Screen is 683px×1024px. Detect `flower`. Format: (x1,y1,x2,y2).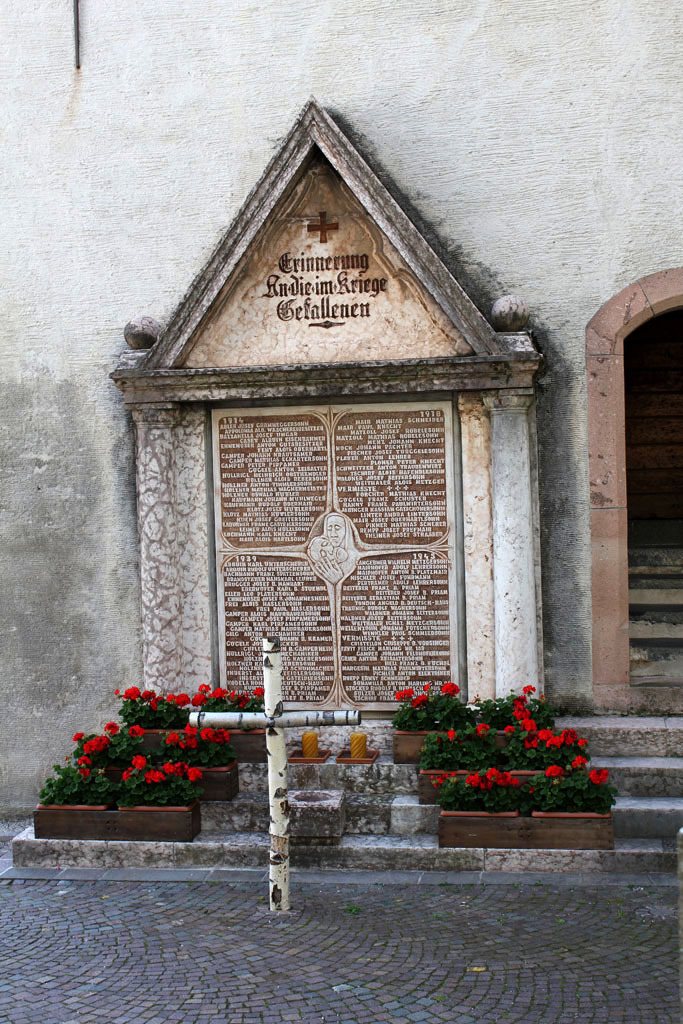
(440,680,463,693).
